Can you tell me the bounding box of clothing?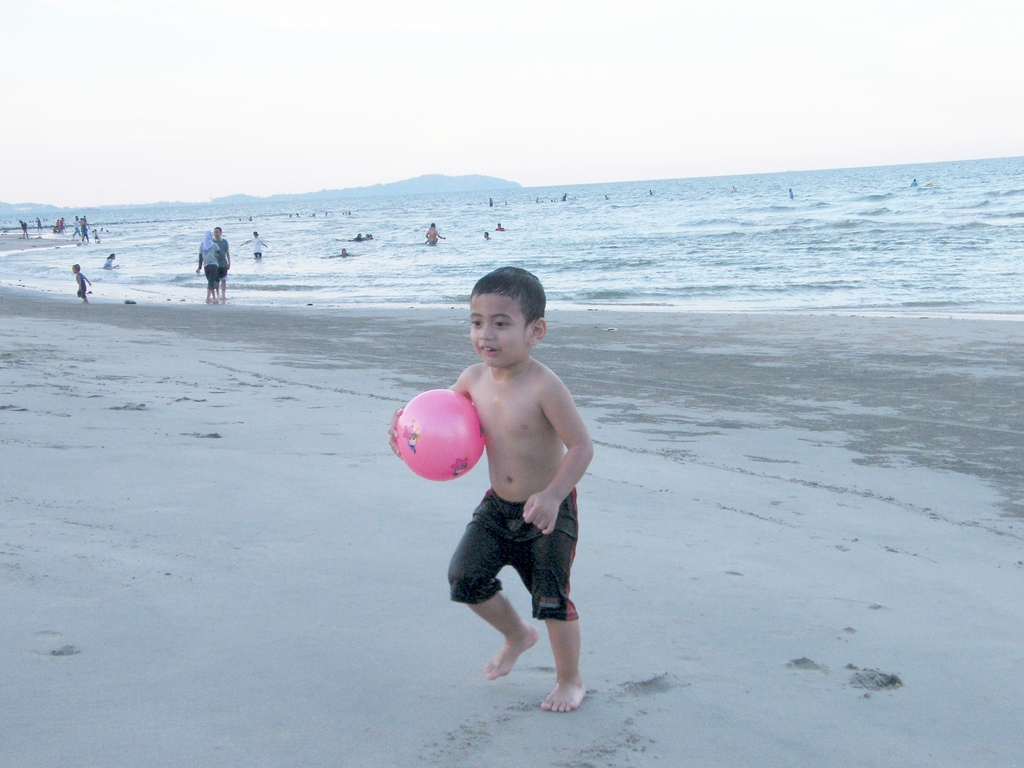
l=104, t=255, r=108, b=268.
